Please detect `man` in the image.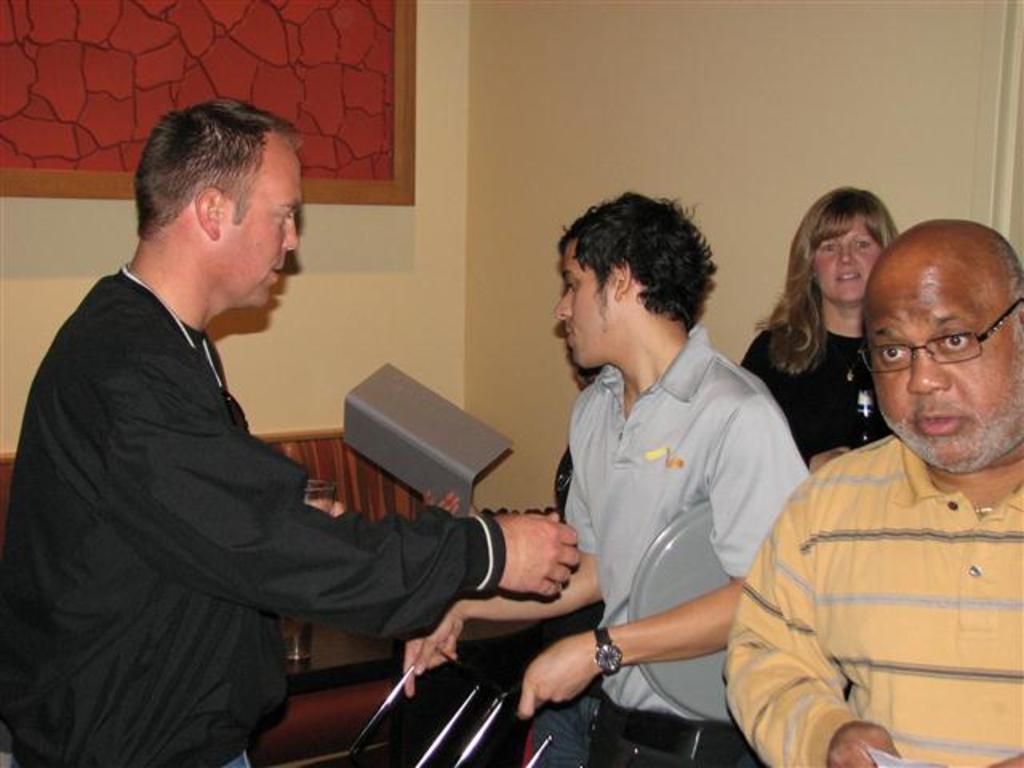
<region>0, 99, 578, 766</region>.
